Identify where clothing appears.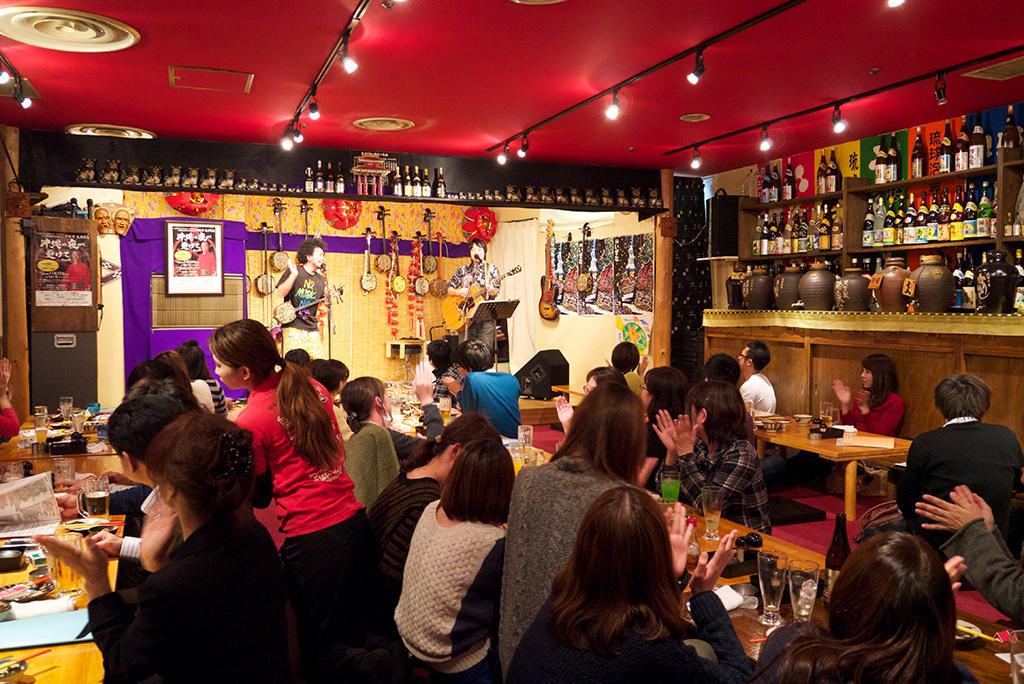
Appears at [x1=448, y1=377, x2=533, y2=439].
